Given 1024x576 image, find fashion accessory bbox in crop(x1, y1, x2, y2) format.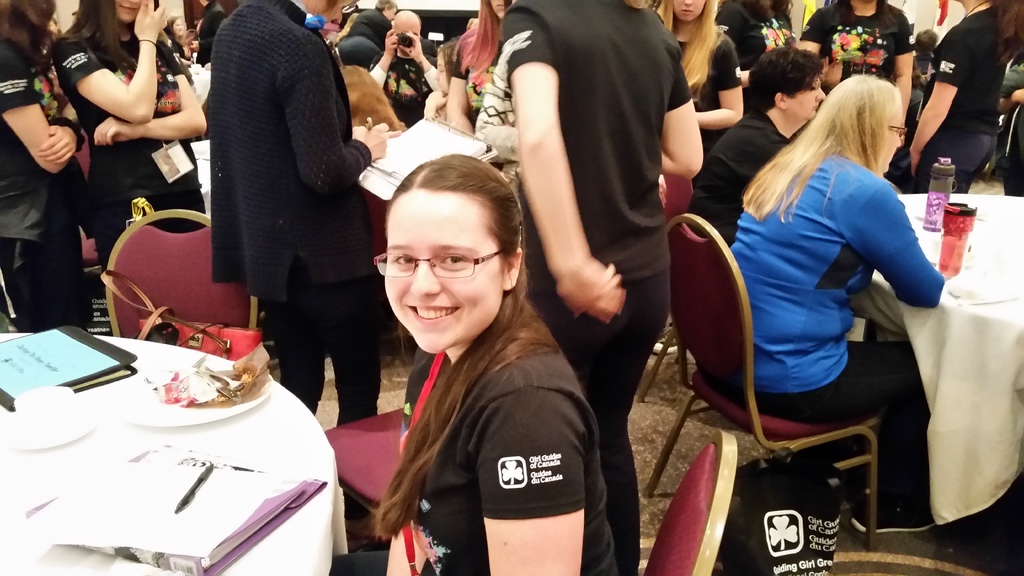
crop(100, 269, 260, 359).
